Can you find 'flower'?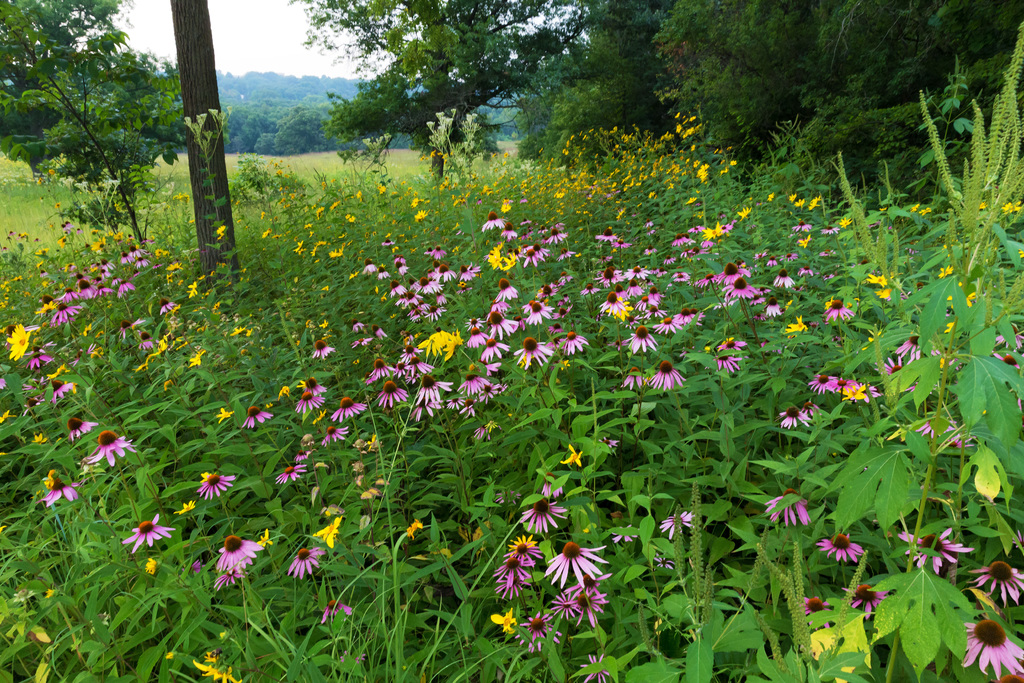
Yes, bounding box: bbox=(40, 472, 81, 502).
